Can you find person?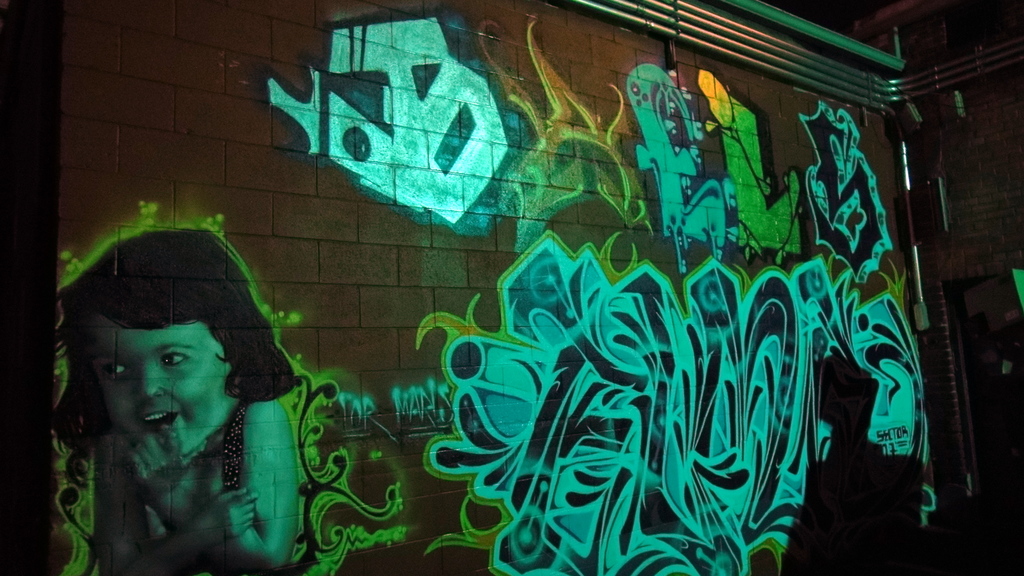
Yes, bounding box: left=49, top=227, right=308, bottom=575.
